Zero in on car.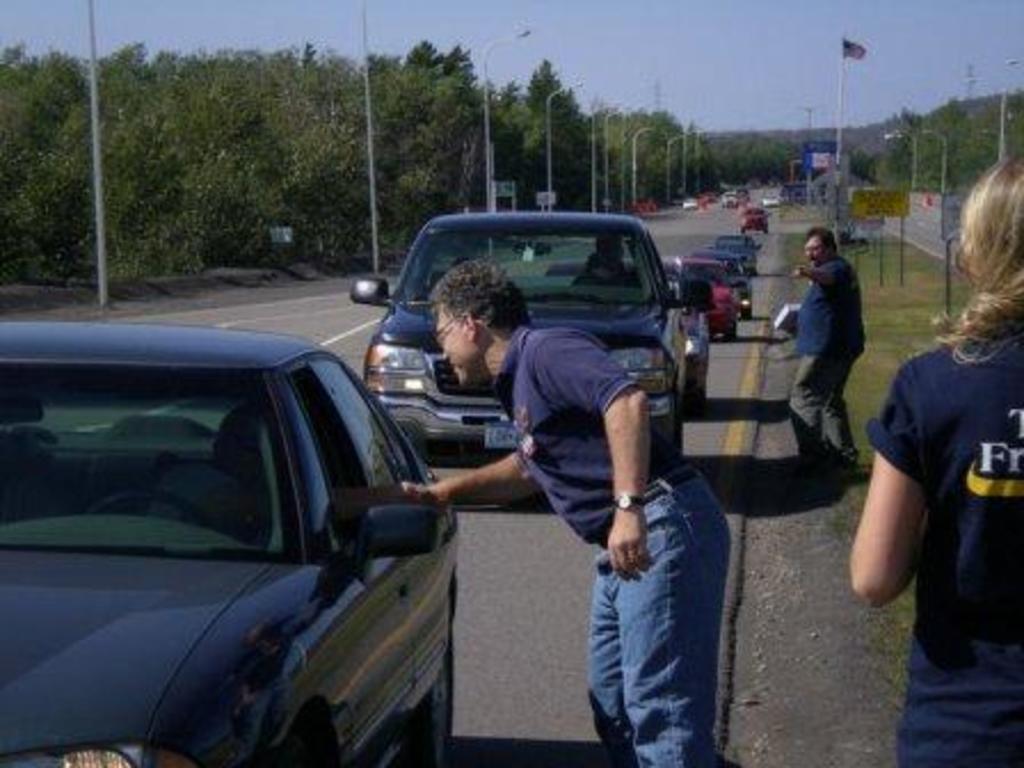
Zeroed in: select_region(736, 199, 773, 238).
